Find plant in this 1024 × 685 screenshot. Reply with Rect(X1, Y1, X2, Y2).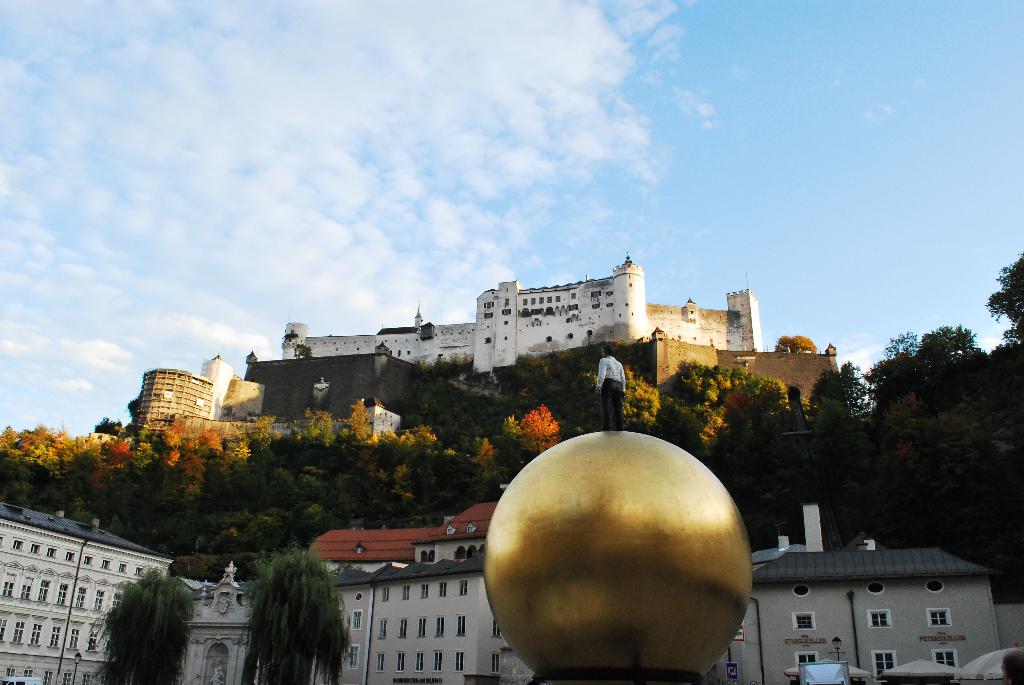
Rect(241, 523, 355, 684).
